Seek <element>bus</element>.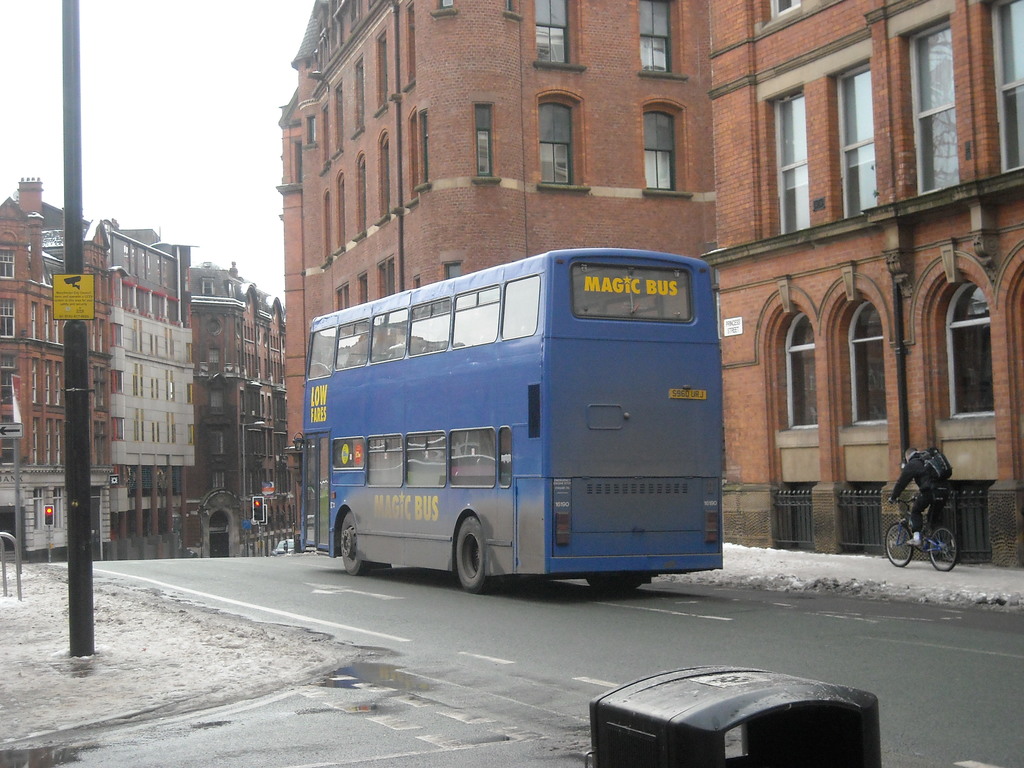
<bbox>298, 247, 721, 597</bbox>.
